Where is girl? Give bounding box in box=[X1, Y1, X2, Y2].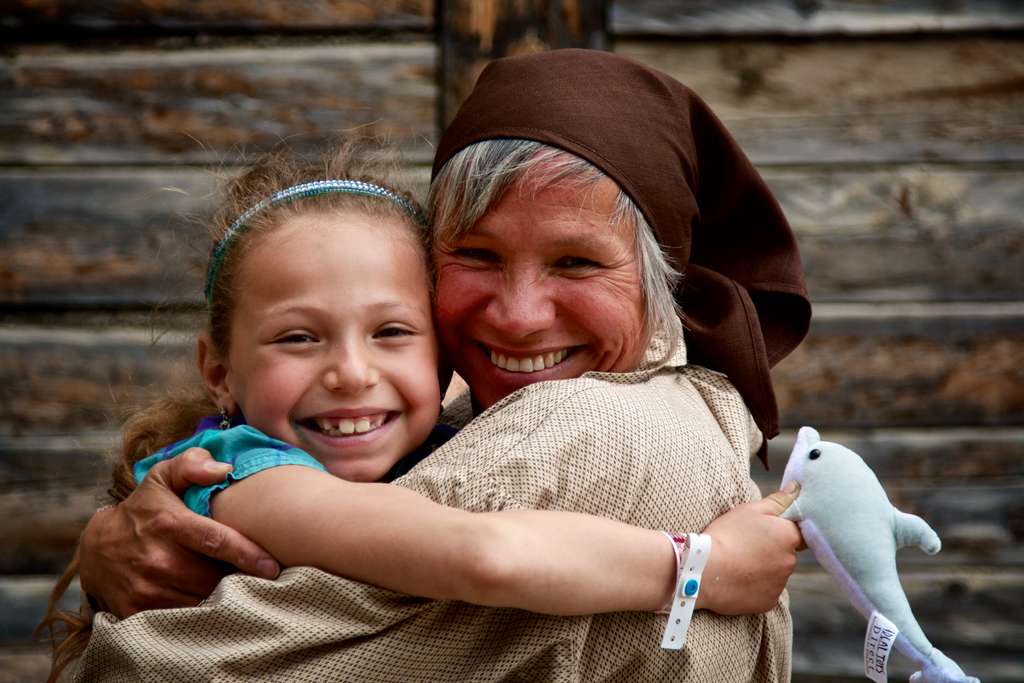
box=[37, 131, 803, 679].
